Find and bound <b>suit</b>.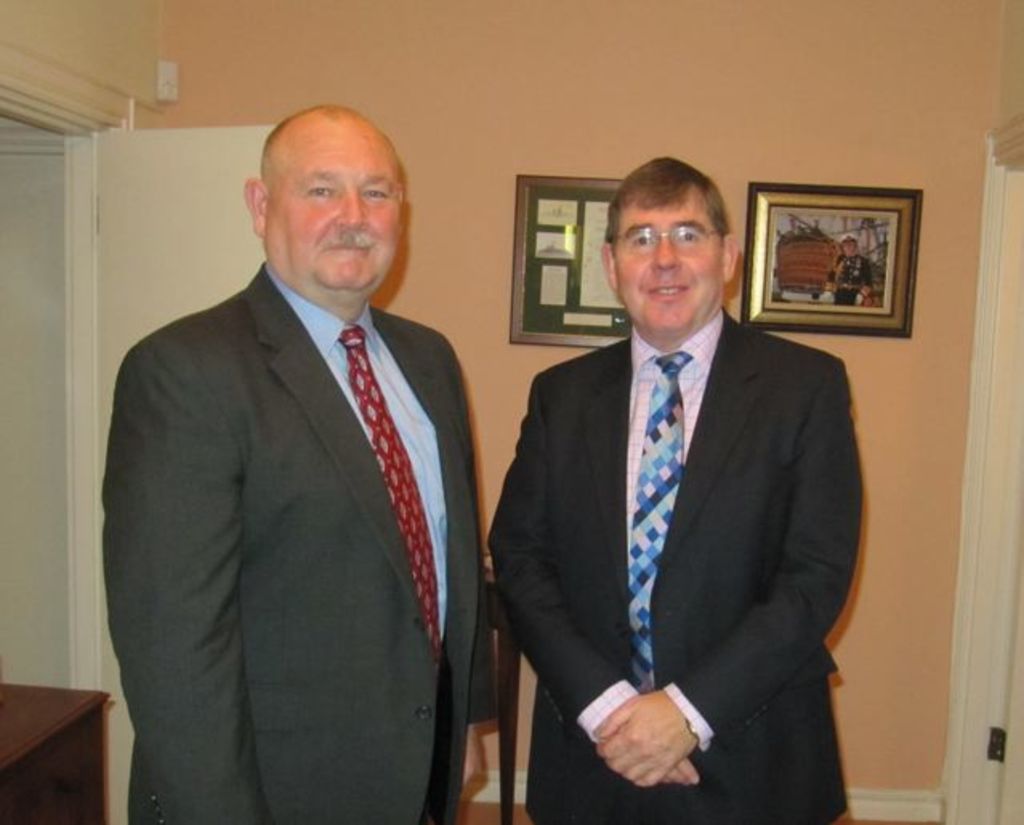
Bound: 481/306/862/823.
